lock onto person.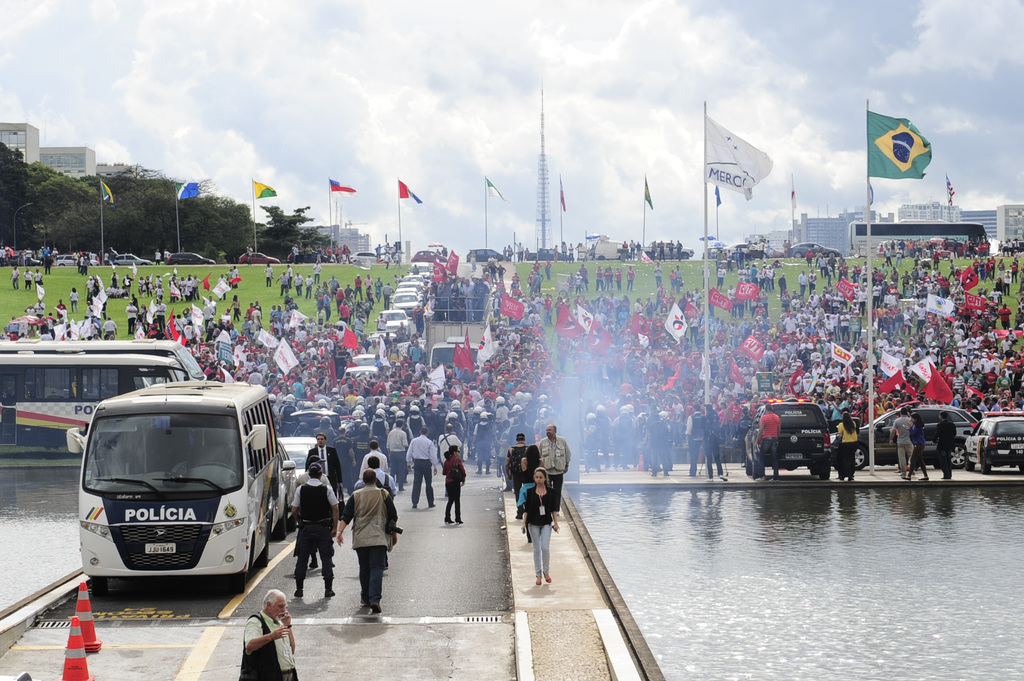
Locked: box=[525, 476, 561, 575].
